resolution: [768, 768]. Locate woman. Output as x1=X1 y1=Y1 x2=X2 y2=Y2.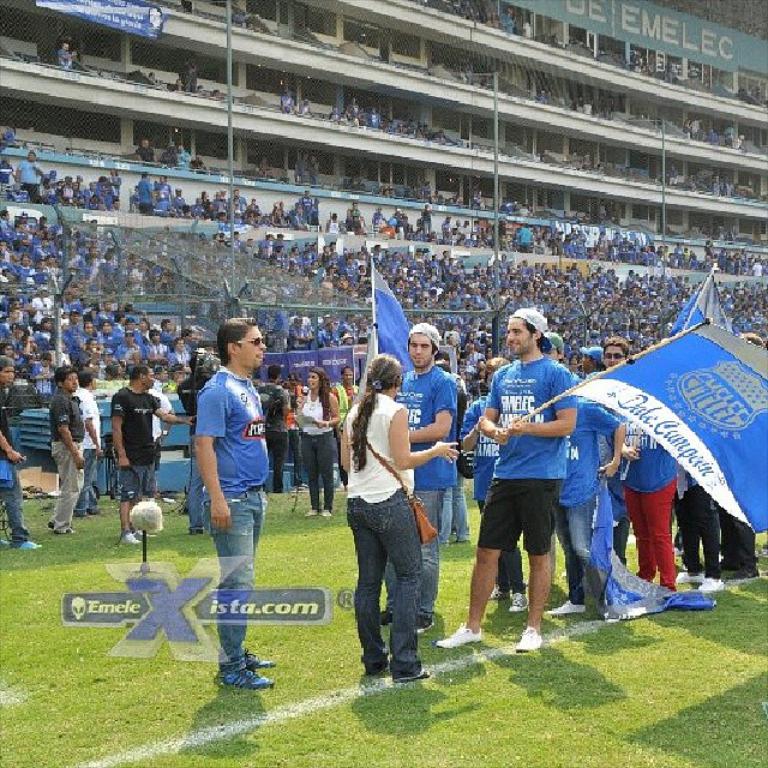
x1=295 y1=368 x2=346 y2=518.
